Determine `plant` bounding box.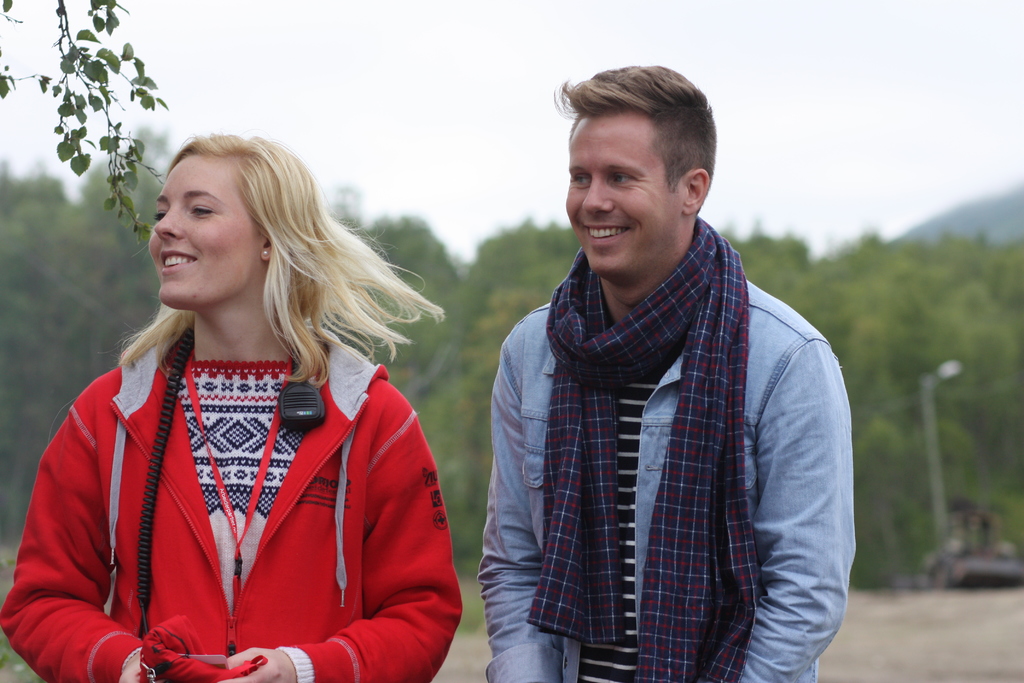
Determined: box=[0, 552, 41, 682].
